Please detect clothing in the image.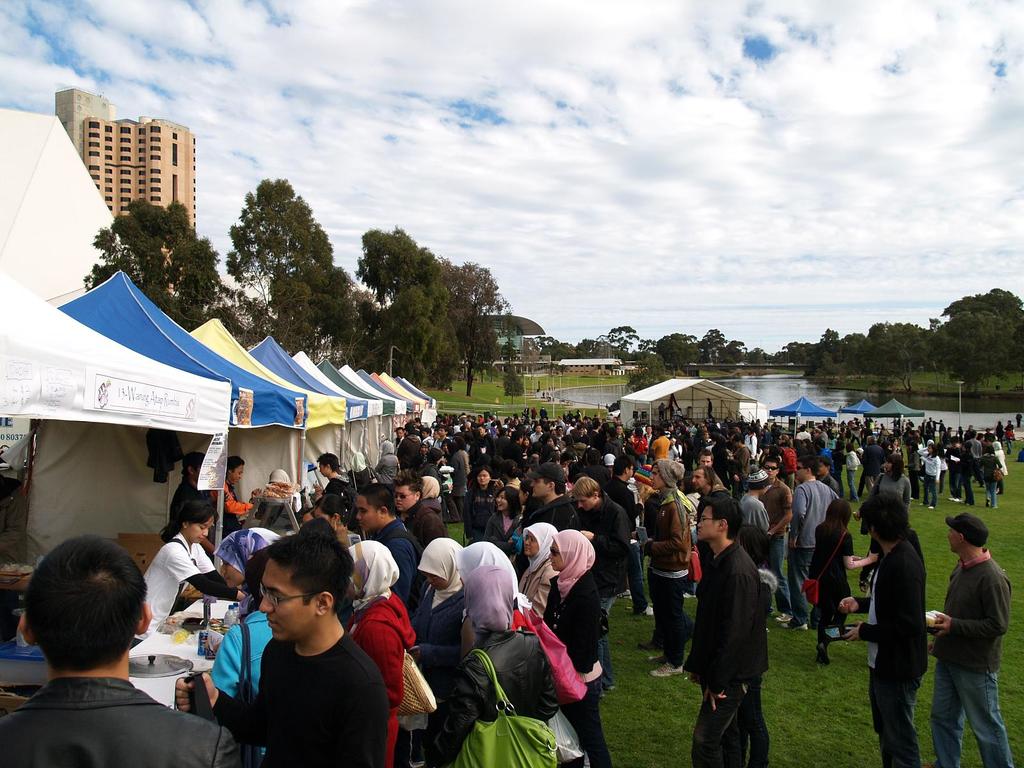
(887,461,904,471).
